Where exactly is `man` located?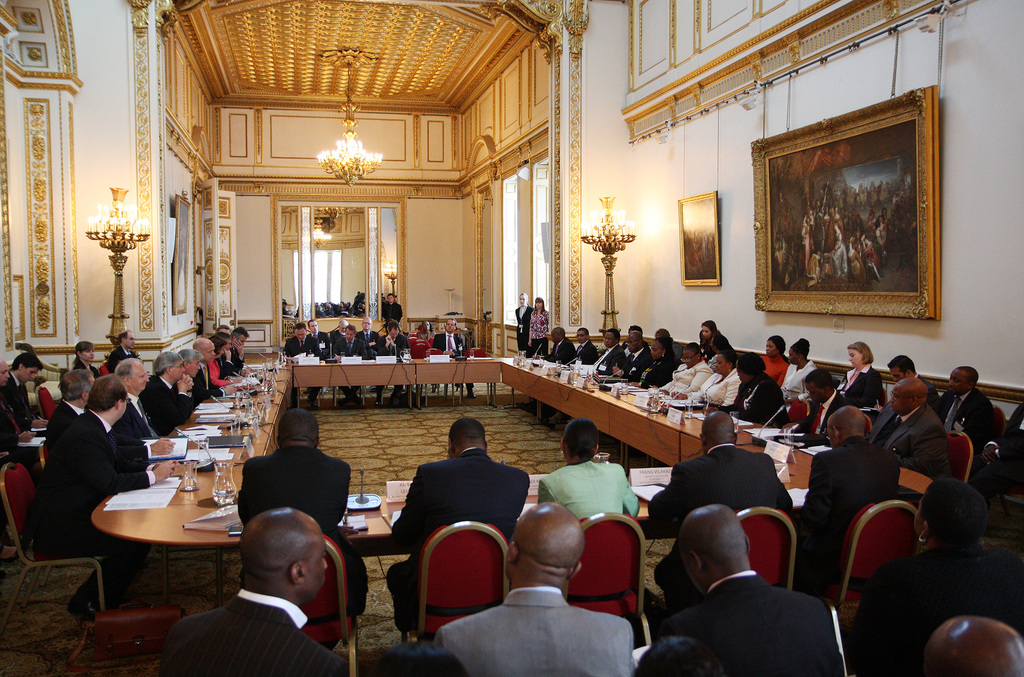
Its bounding box is pyautogui.locateOnScreen(430, 502, 635, 676).
